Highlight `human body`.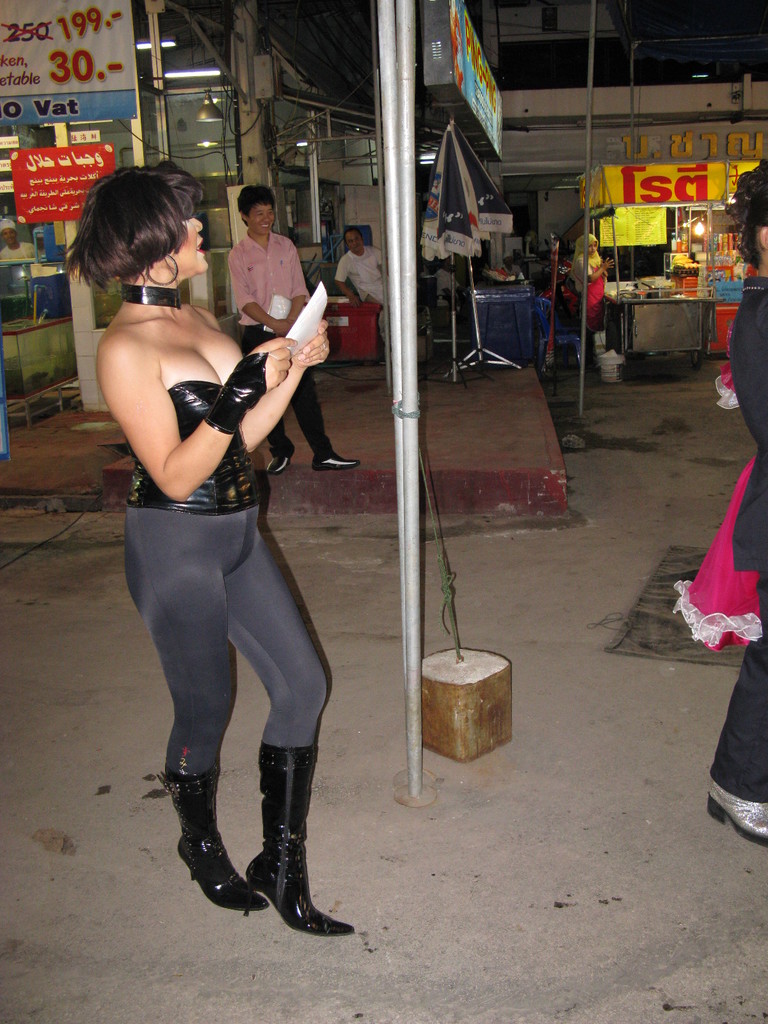
Highlighted region: BBox(338, 221, 388, 330).
